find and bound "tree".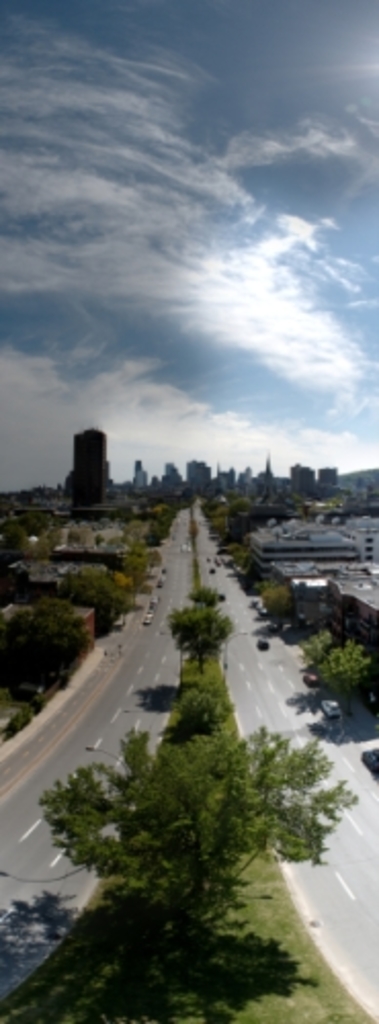
Bound: <bbox>176, 602, 234, 680</bbox>.
